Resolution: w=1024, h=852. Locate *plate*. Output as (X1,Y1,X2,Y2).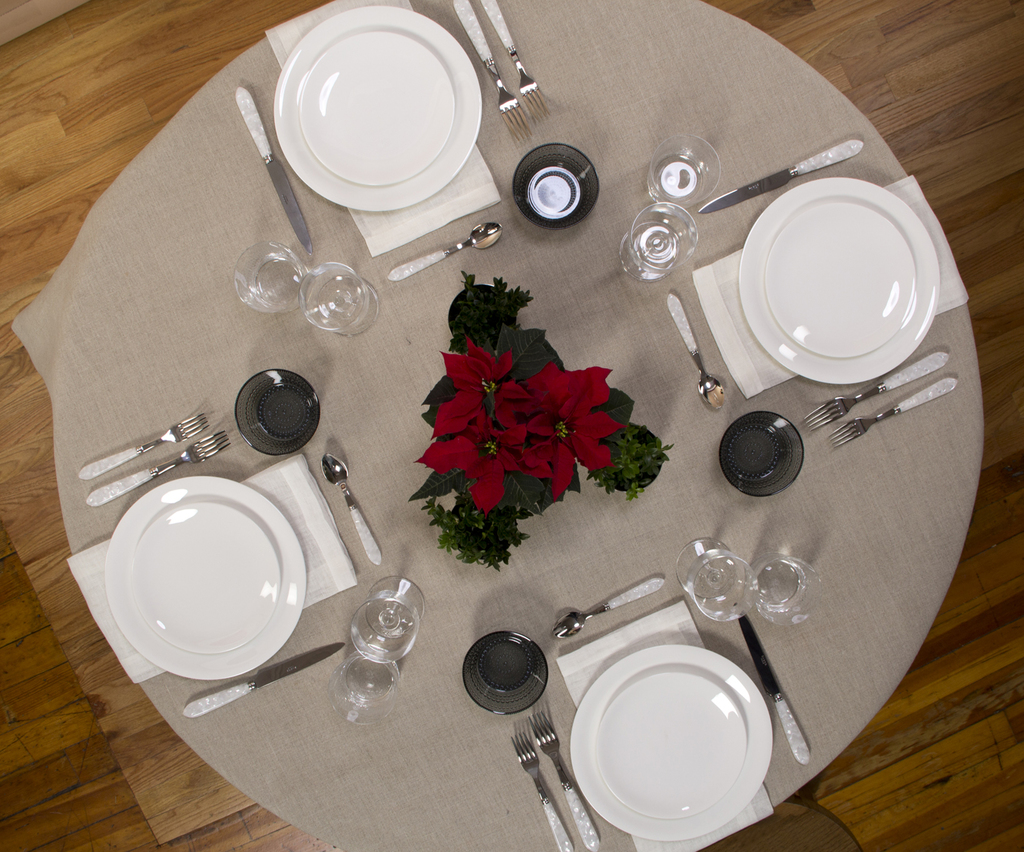
(569,640,773,838).
